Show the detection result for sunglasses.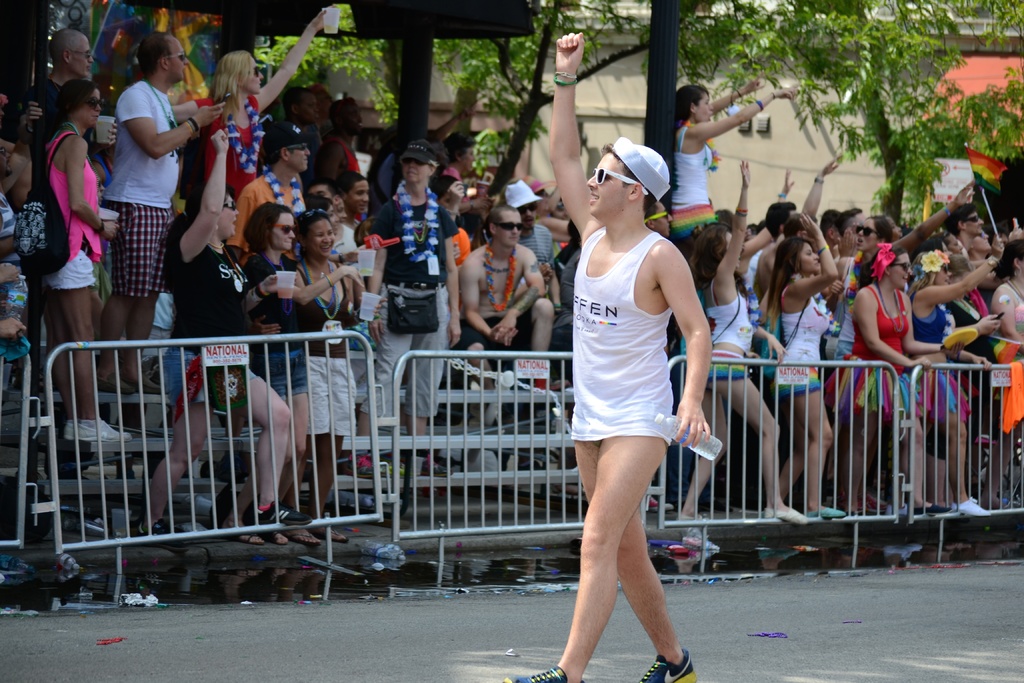
895:262:909:270.
